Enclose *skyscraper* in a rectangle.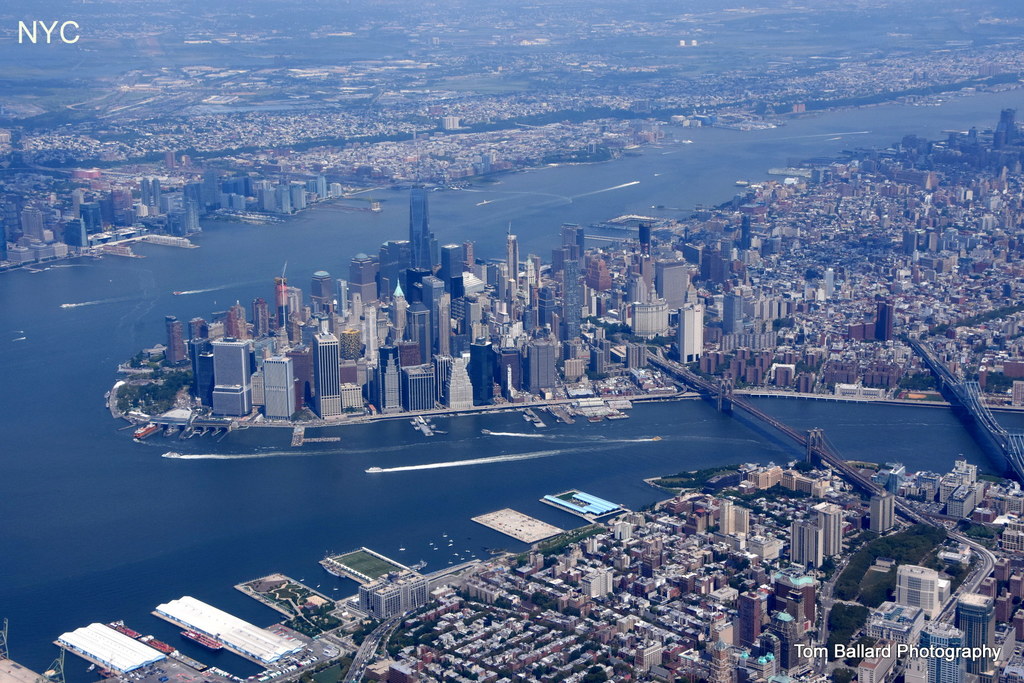
(left=507, top=236, right=522, bottom=288).
